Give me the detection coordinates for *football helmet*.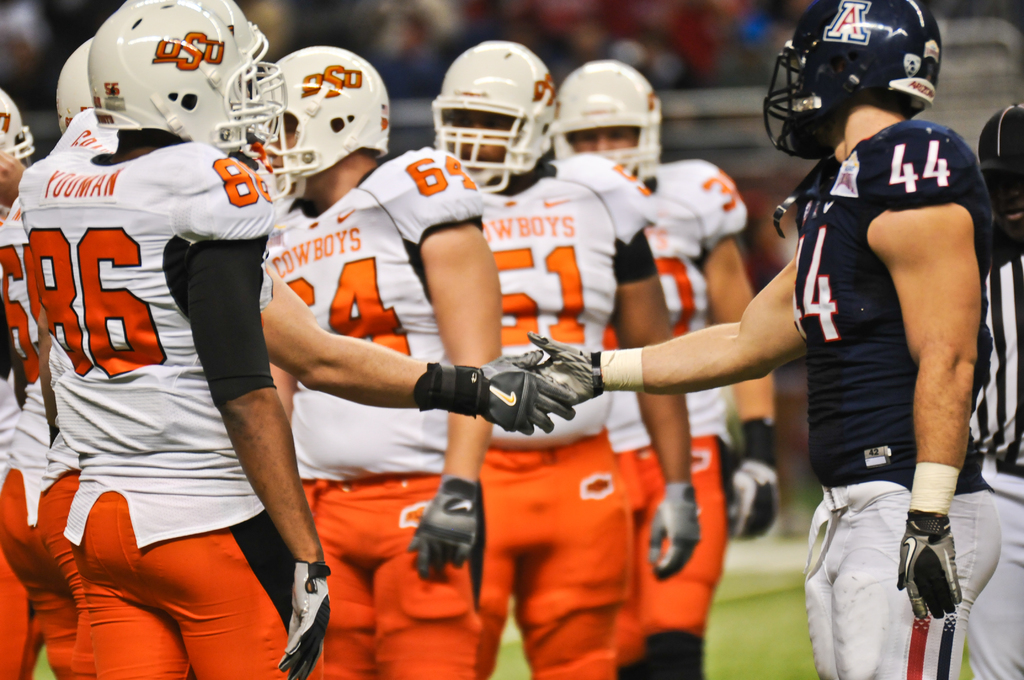
{"left": 257, "top": 45, "right": 384, "bottom": 184}.
